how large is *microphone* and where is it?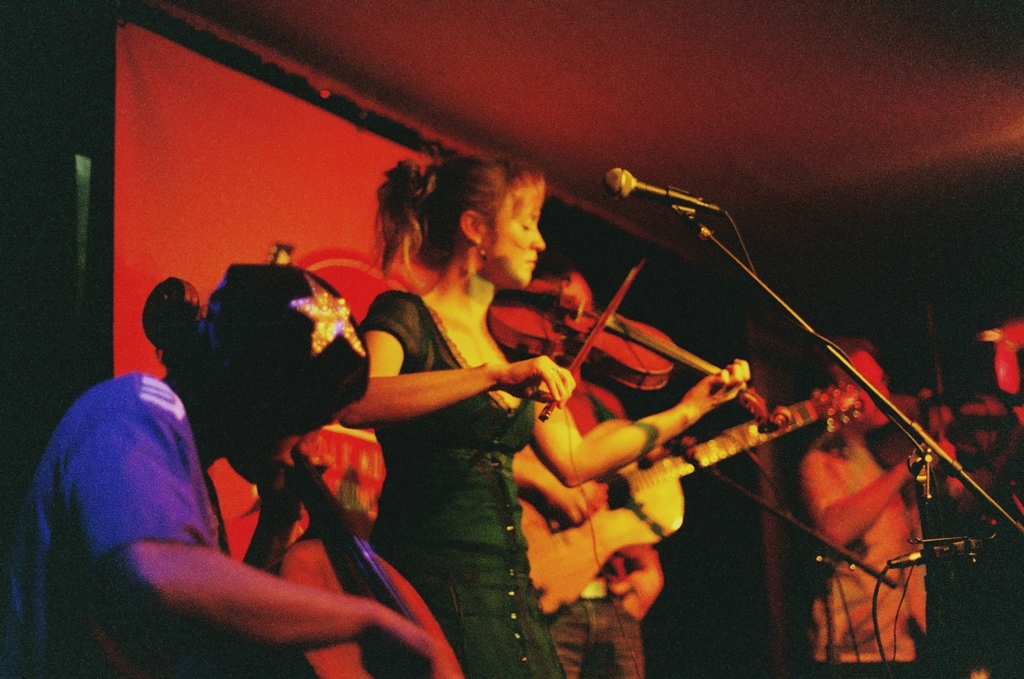
Bounding box: x1=597 y1=164 x2=724 y2=214.
